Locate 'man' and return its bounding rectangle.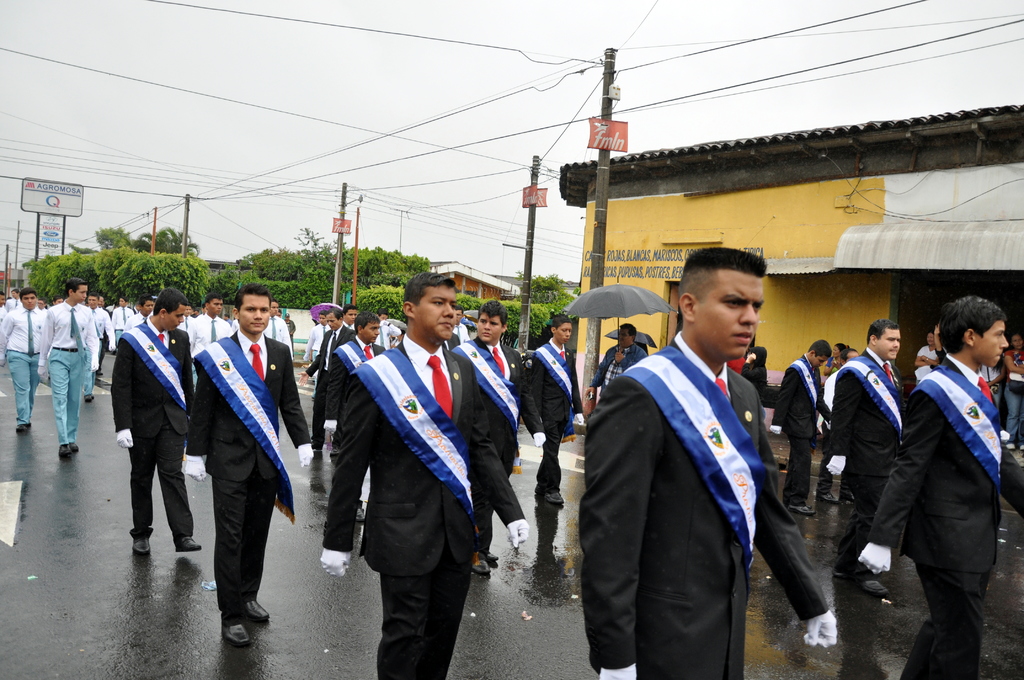
Rect(591, 323, 649, 391).
